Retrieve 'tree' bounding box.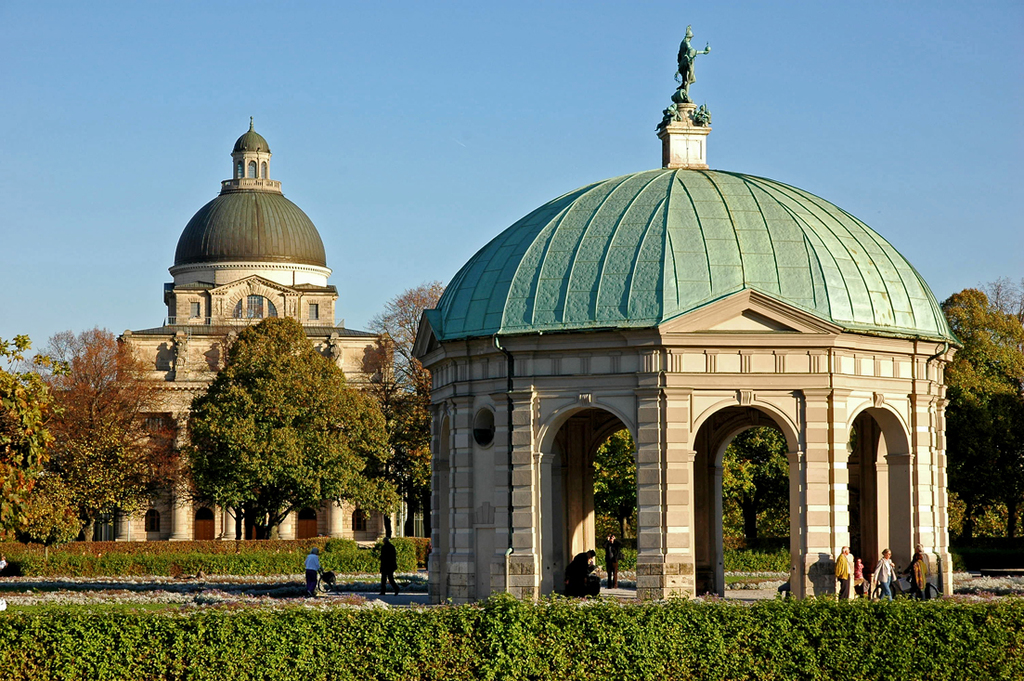
Bounding box: (593, 432, 642, 550).
